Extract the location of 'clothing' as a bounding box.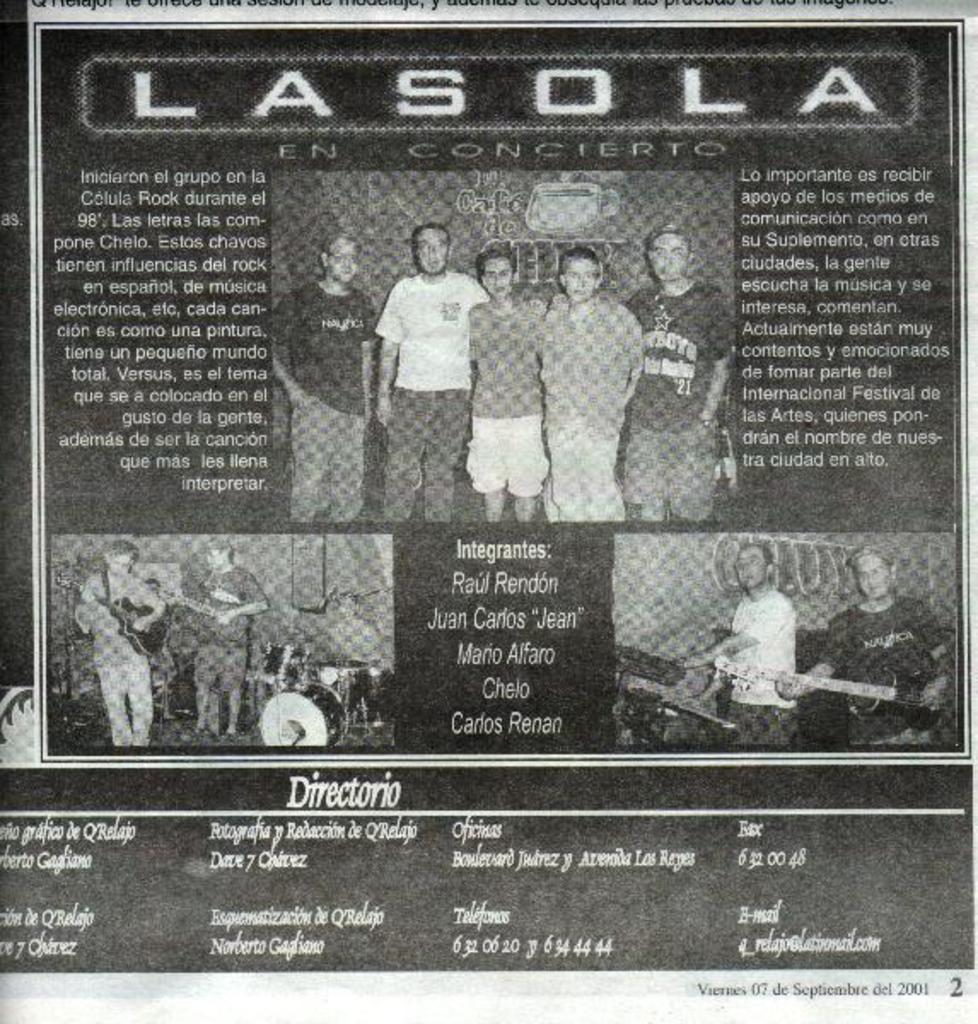
{"left": 821, "top": 584, "right": 940, "bottom": 748}.
